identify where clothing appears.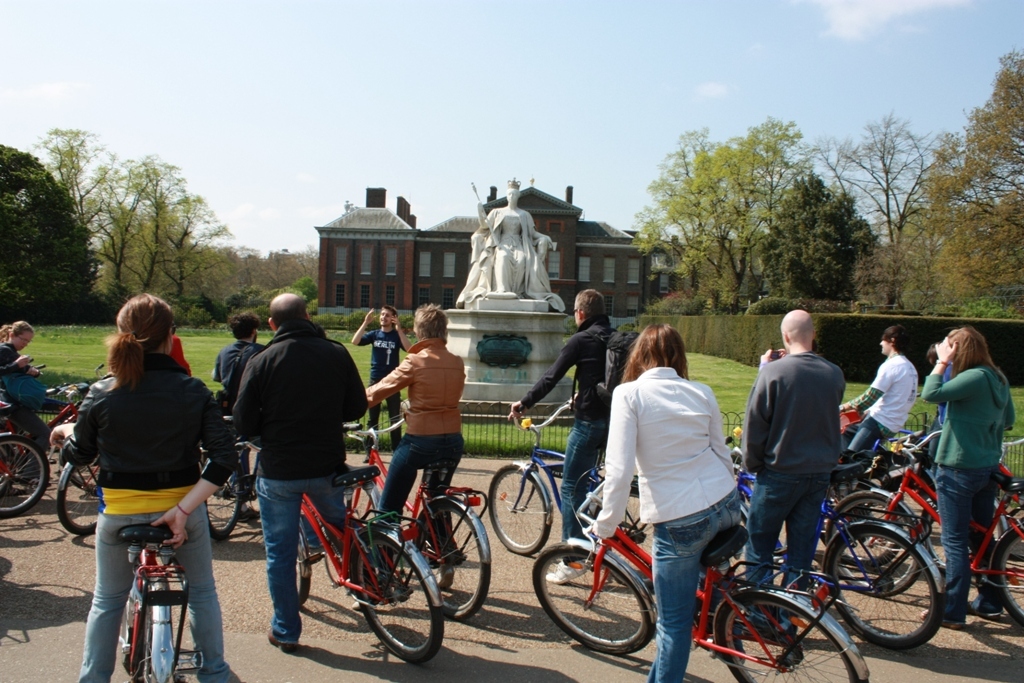
Appears at region(524, 318, 621, 547).
